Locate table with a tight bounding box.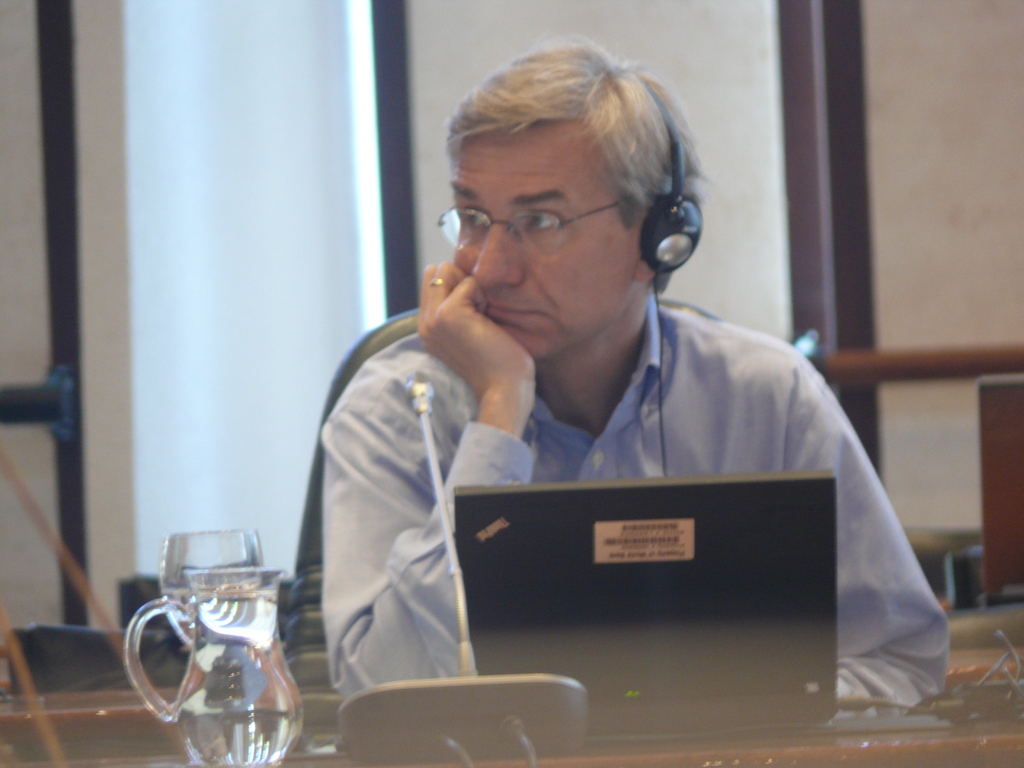
x1=1, y1=694, x2=1023, y2=767.
